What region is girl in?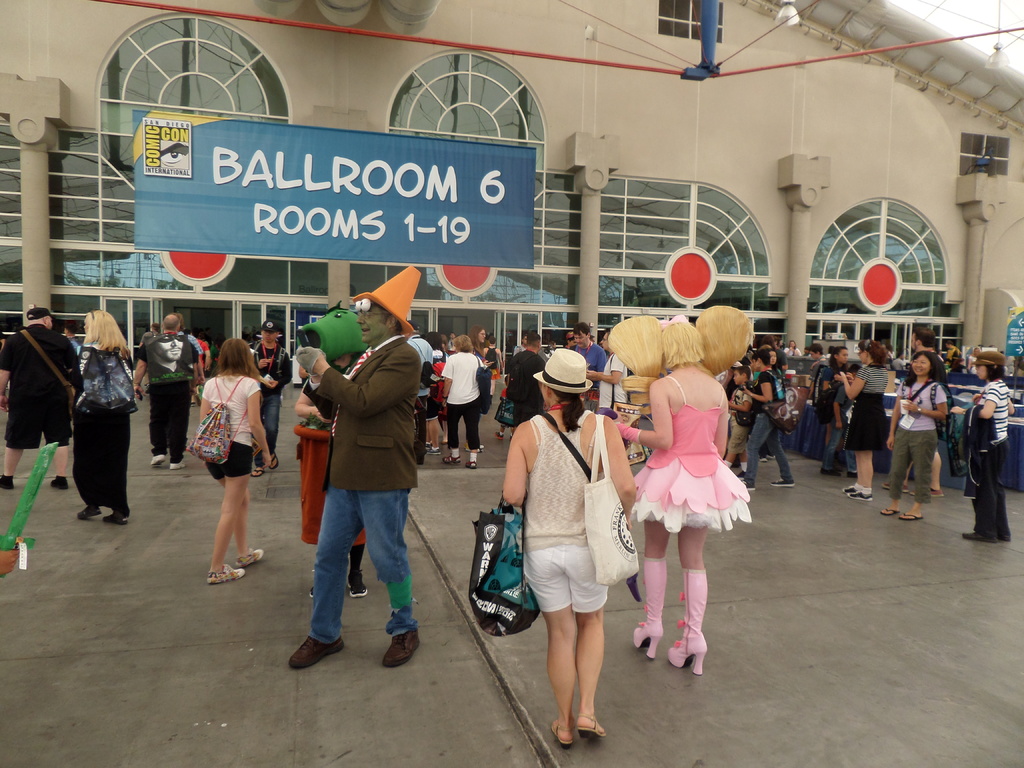
pyautogui.locateOnScreen(819, 348, 848, 468).
